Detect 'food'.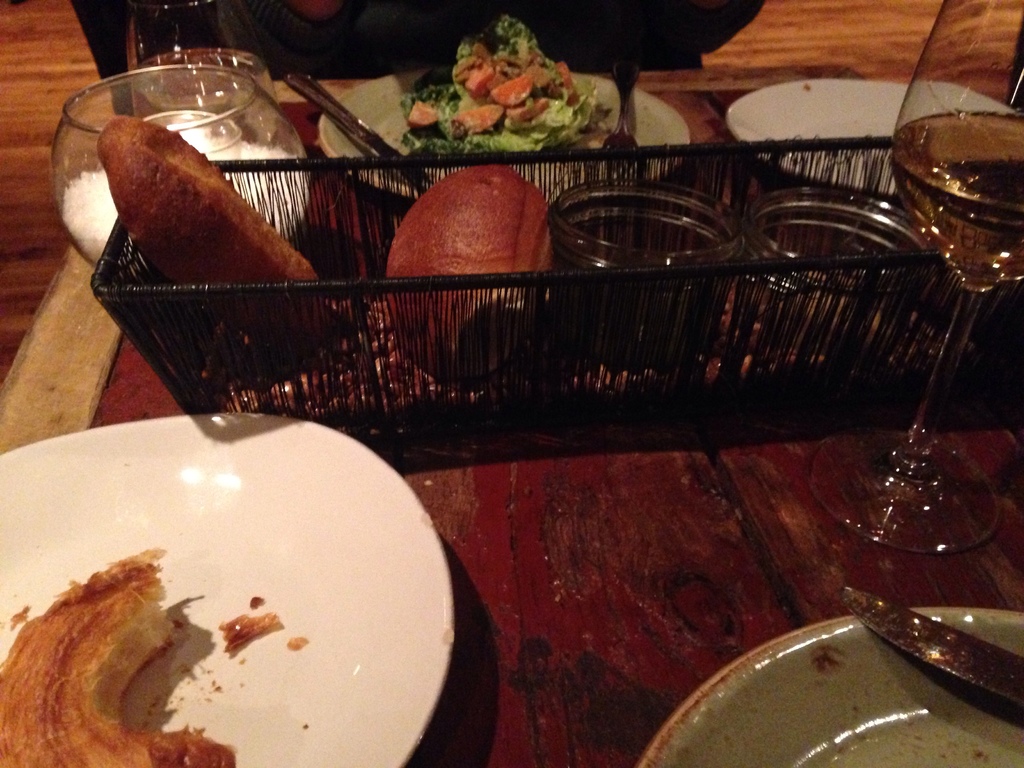
Detected at (394, 15, 610, 156).
